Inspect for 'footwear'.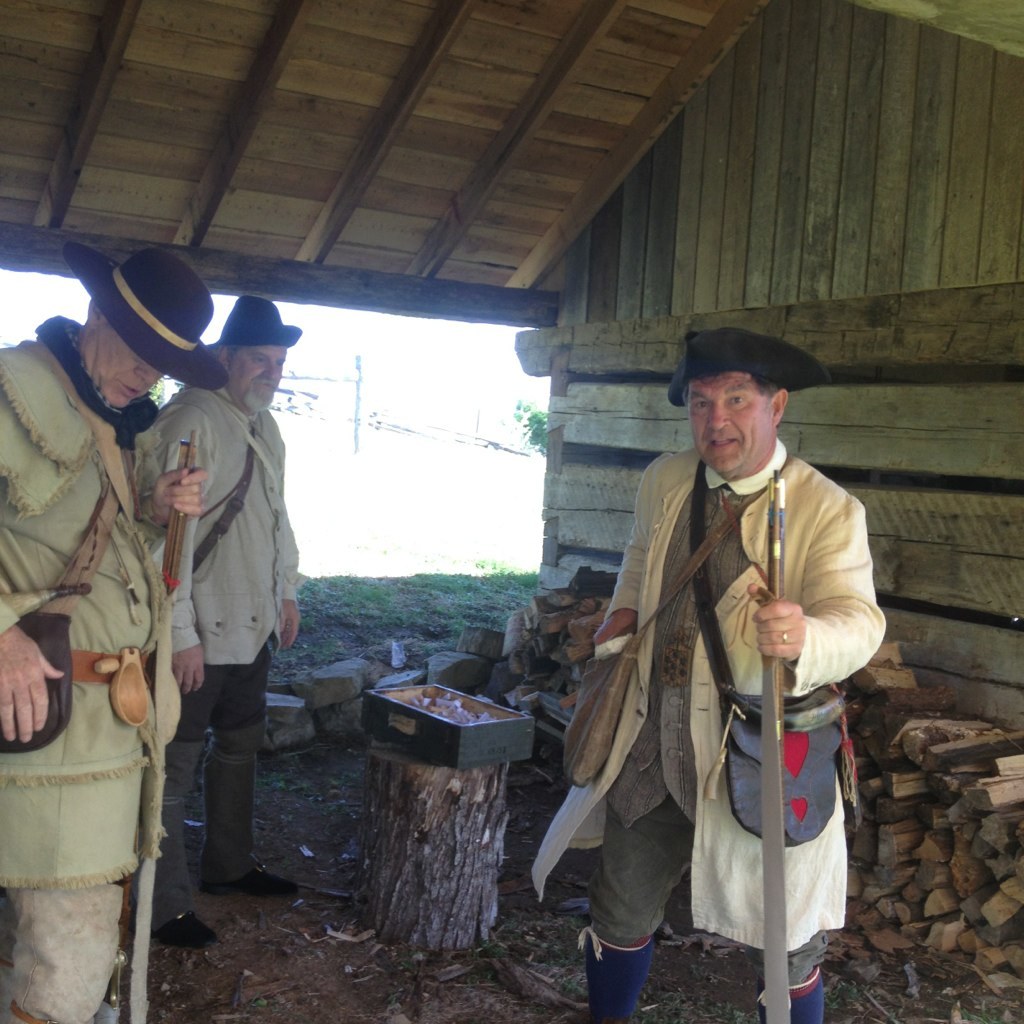
Inspection: region(751, 970, 831, 1023).
